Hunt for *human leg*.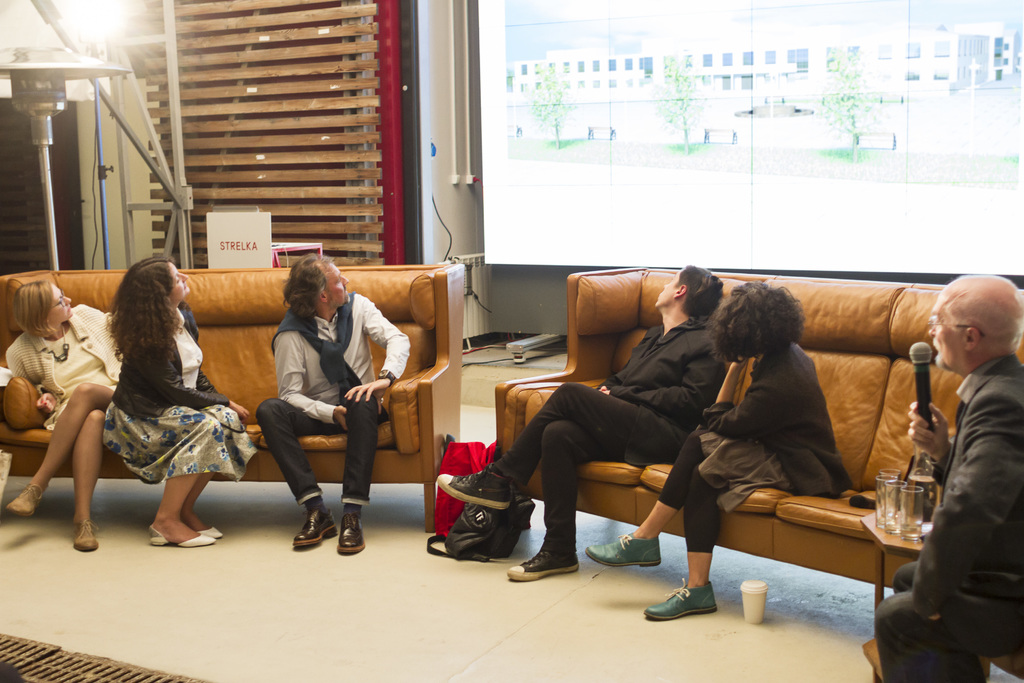
Hunted down at pyautogui.locateOnScreen(3, 380, 115, 513).
